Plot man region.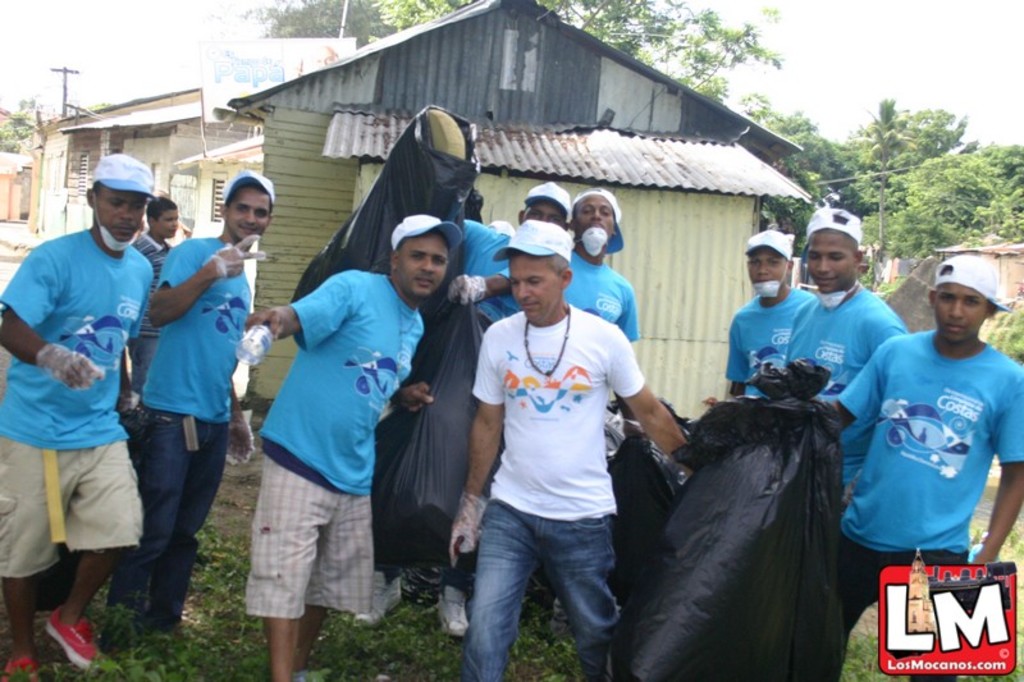
Plotted at bbox=[131, 196, 189, 404].
